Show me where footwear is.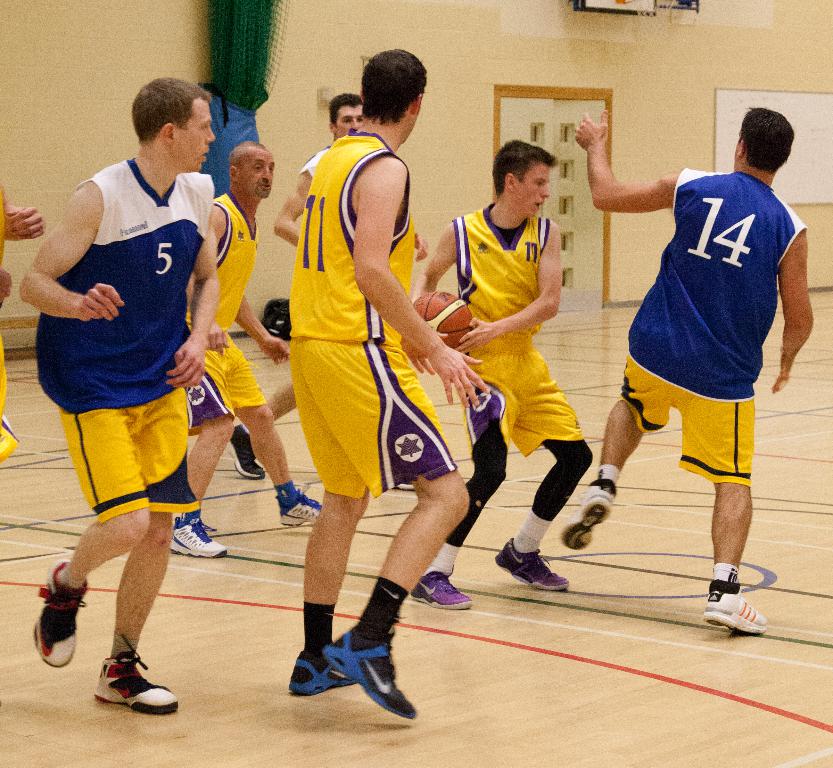
footwear is at <region>410, 575, 473, 609</region>.
